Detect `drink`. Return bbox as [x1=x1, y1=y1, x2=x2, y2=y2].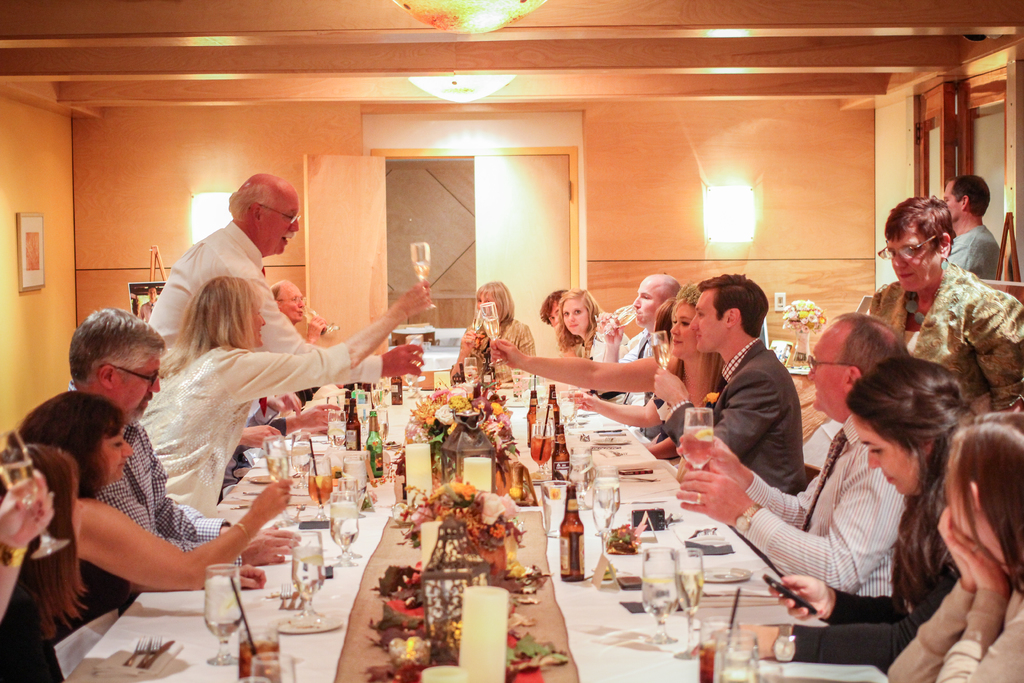
[x1=294, y1=554, x2=323, y2=602].
